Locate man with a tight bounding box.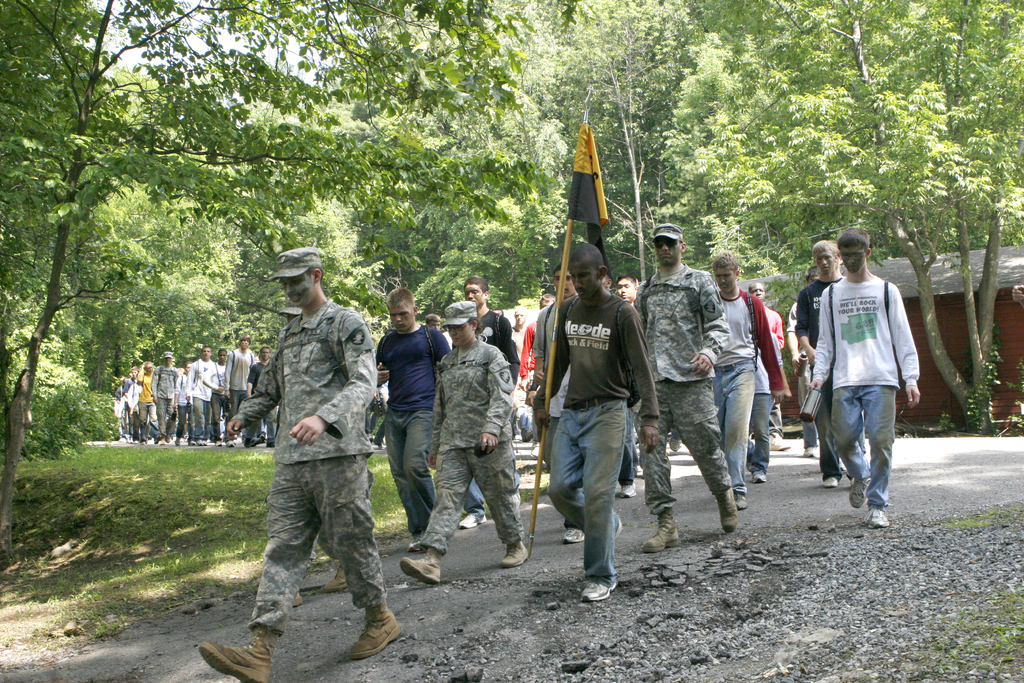
rect(202, 247, 405, 682).
